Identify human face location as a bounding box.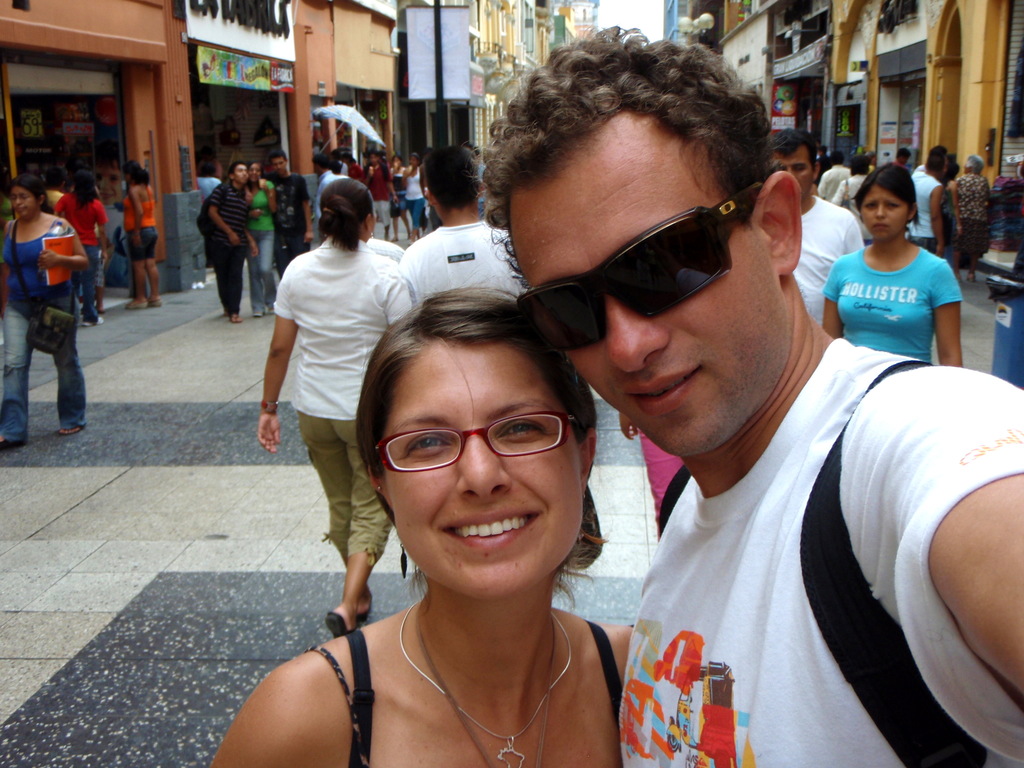
396 342 583 596.
